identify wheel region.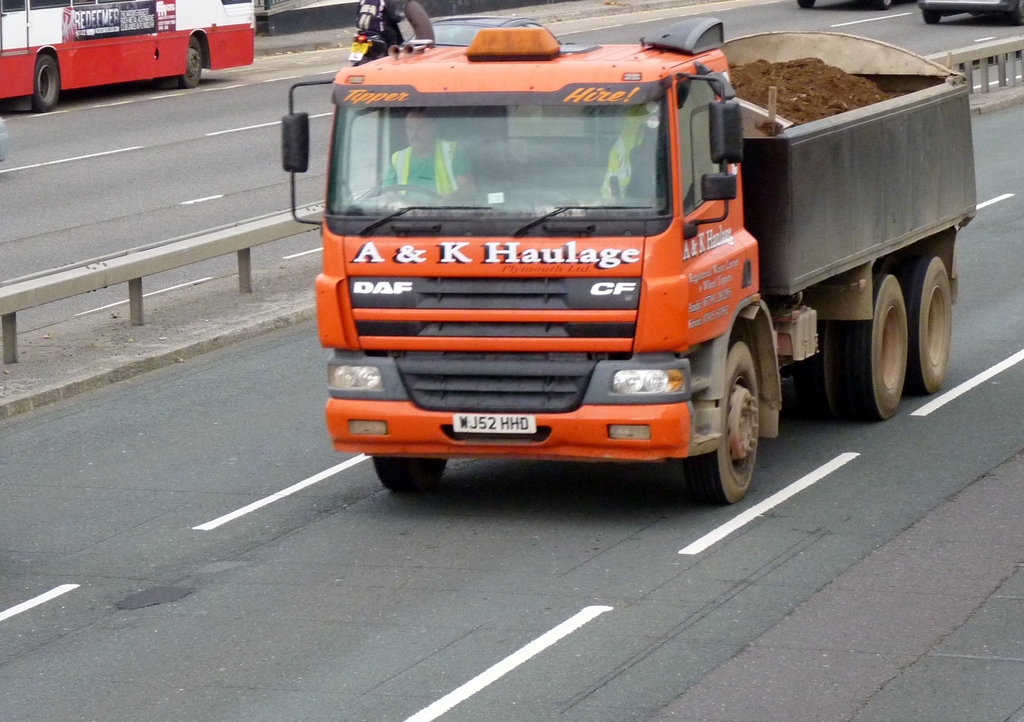
Region: 1014,0,1023,19.
